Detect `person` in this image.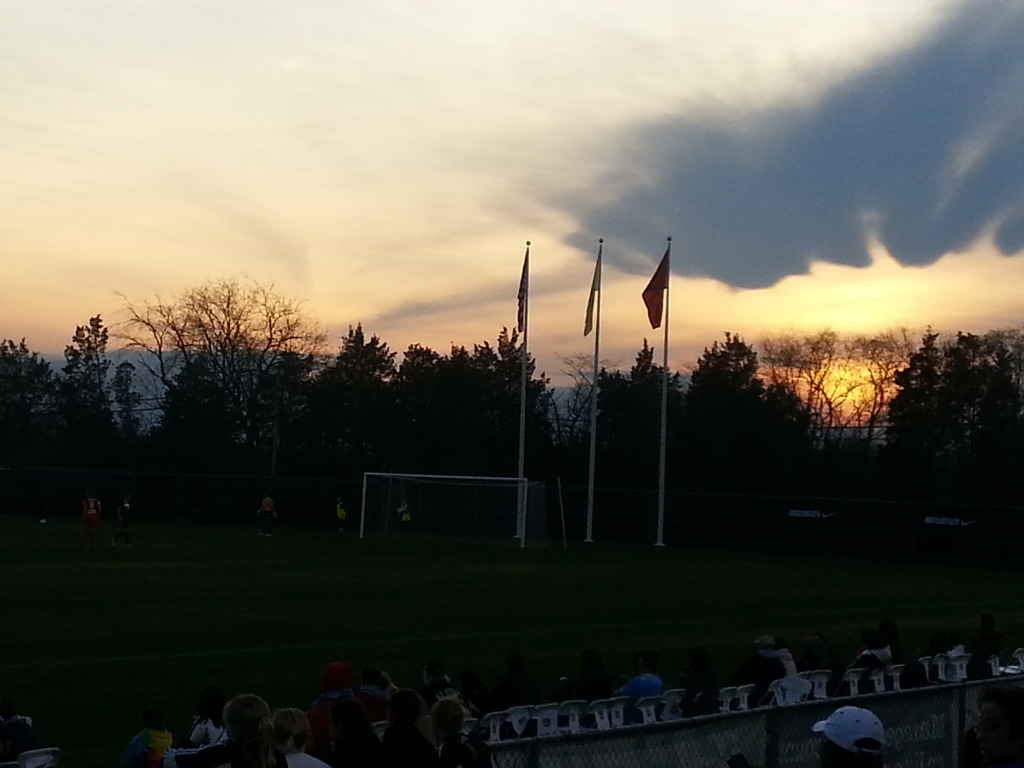
Detection: BBox(966, 613, 999, 684).
